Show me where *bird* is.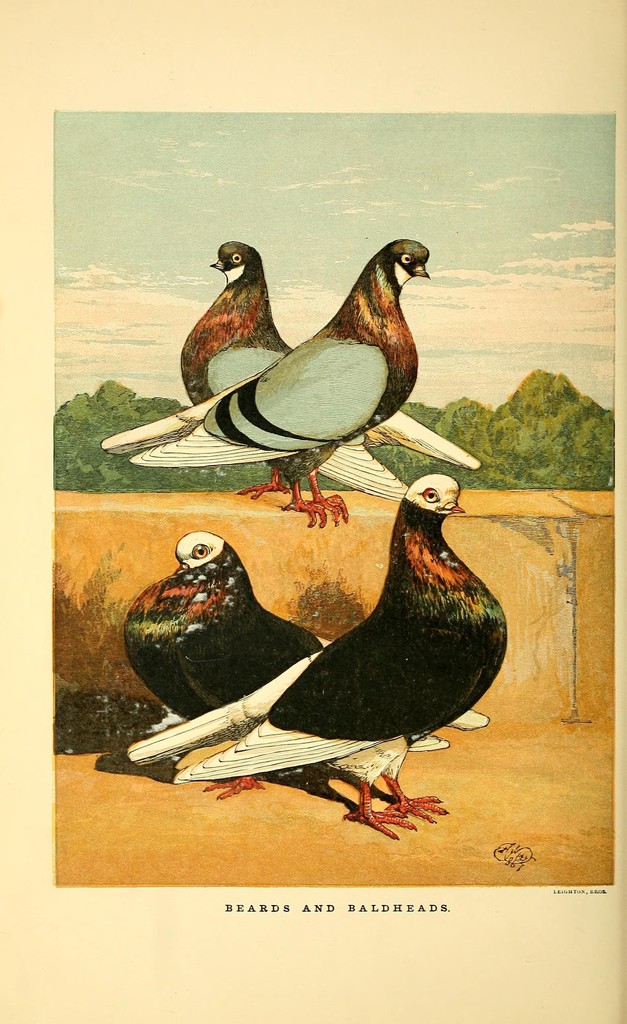
*bird* is at [122, 472, 510, 843].
